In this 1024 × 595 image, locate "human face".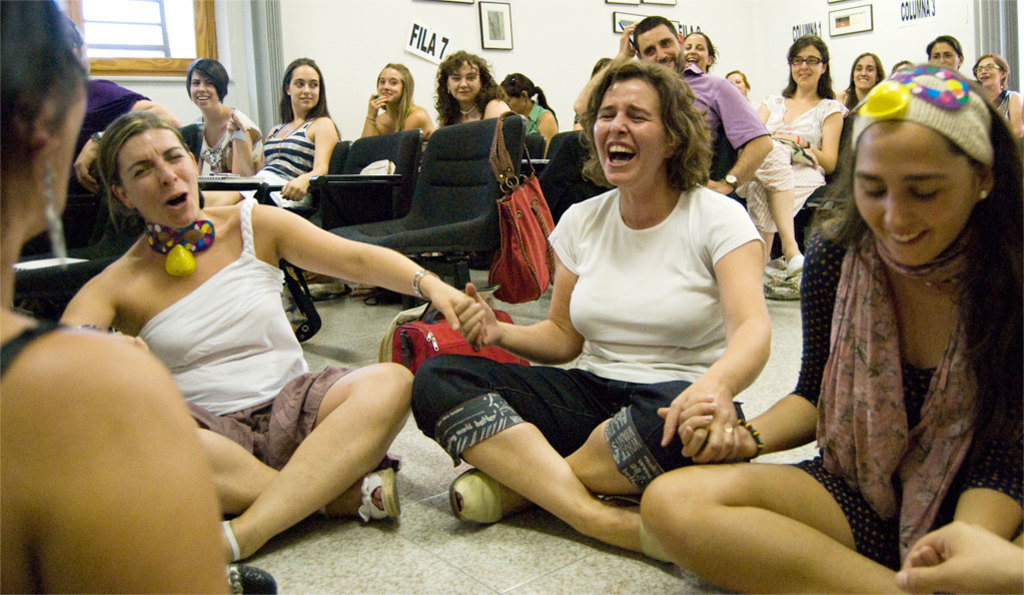
Bounding box: x1=853, y1=127, x2=979, y2=266.
